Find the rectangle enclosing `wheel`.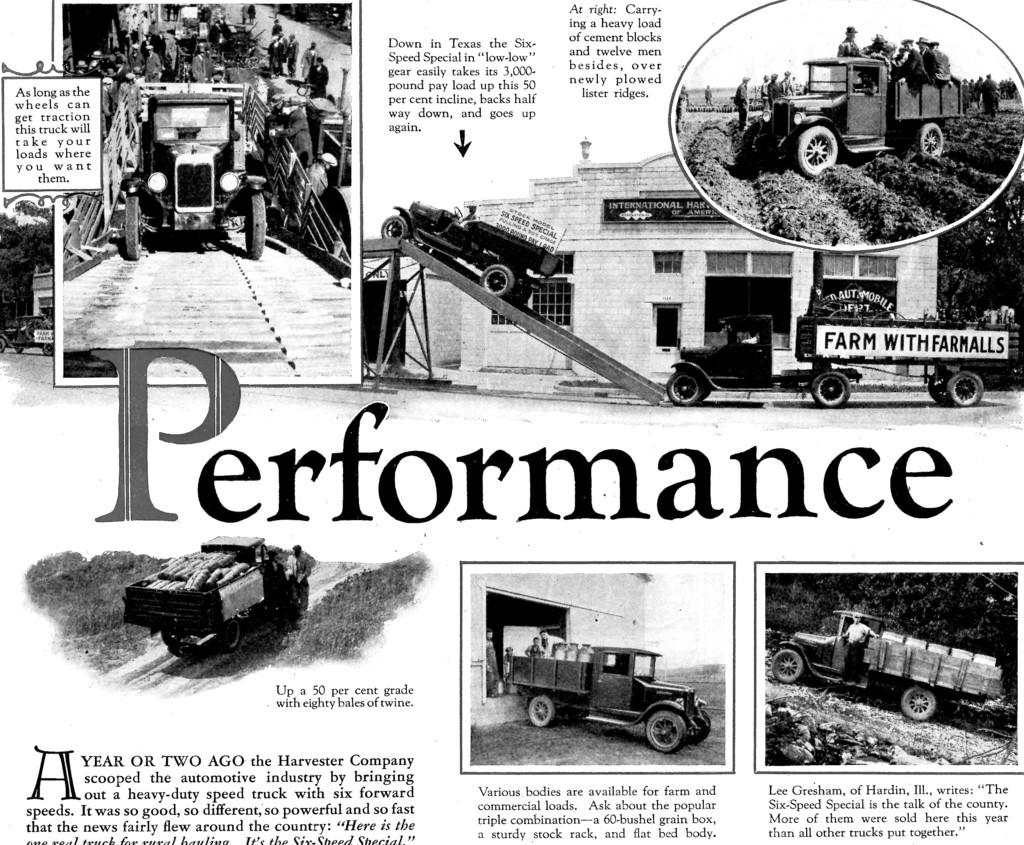
{"left": 503, "top": 277, "right": 535, "bottom": 306}.
